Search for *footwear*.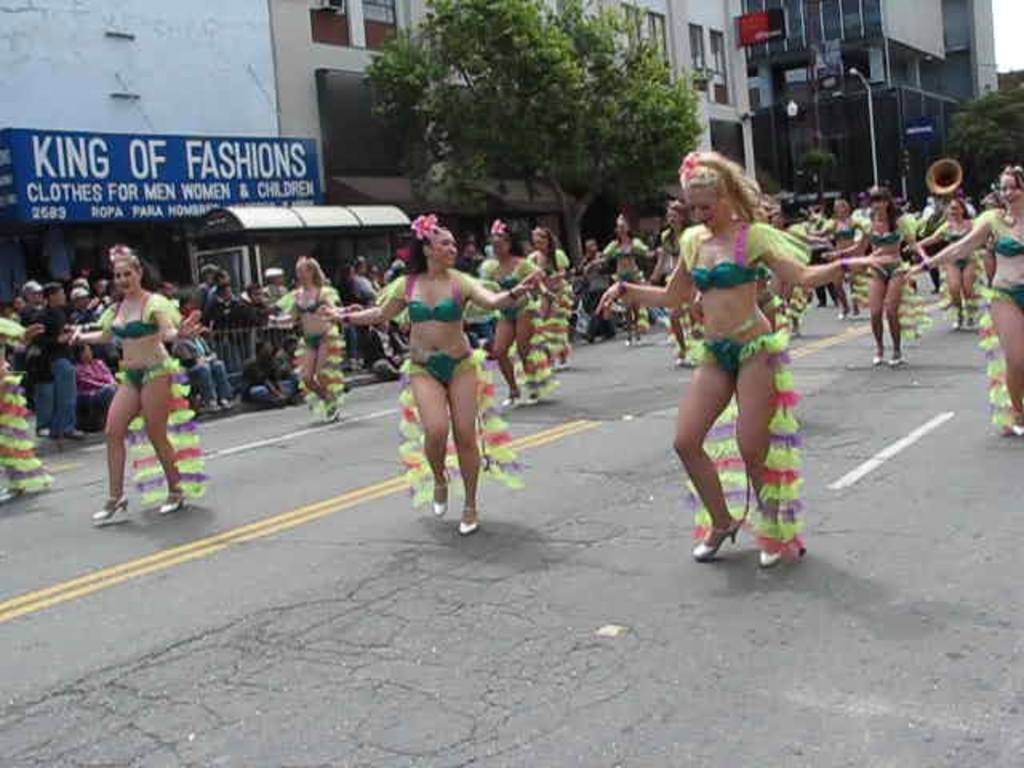
Found at <box>526,389,538,403</box>.
